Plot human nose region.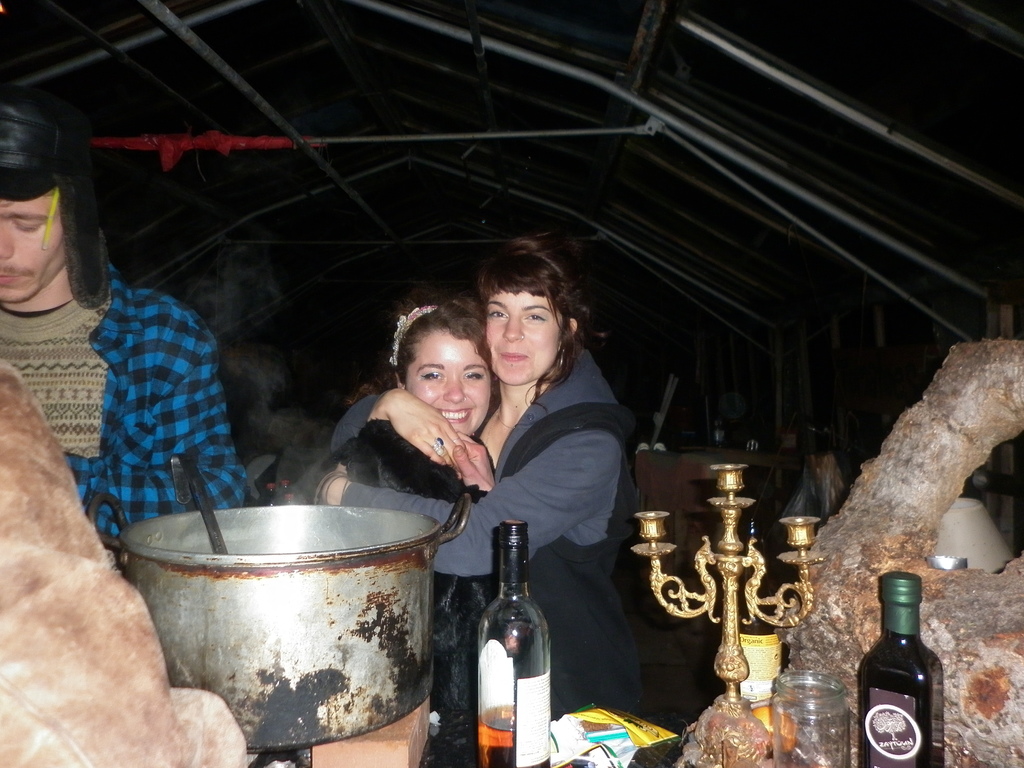
Plotted at x1=0 y1=216 x2=13 y2=259.
